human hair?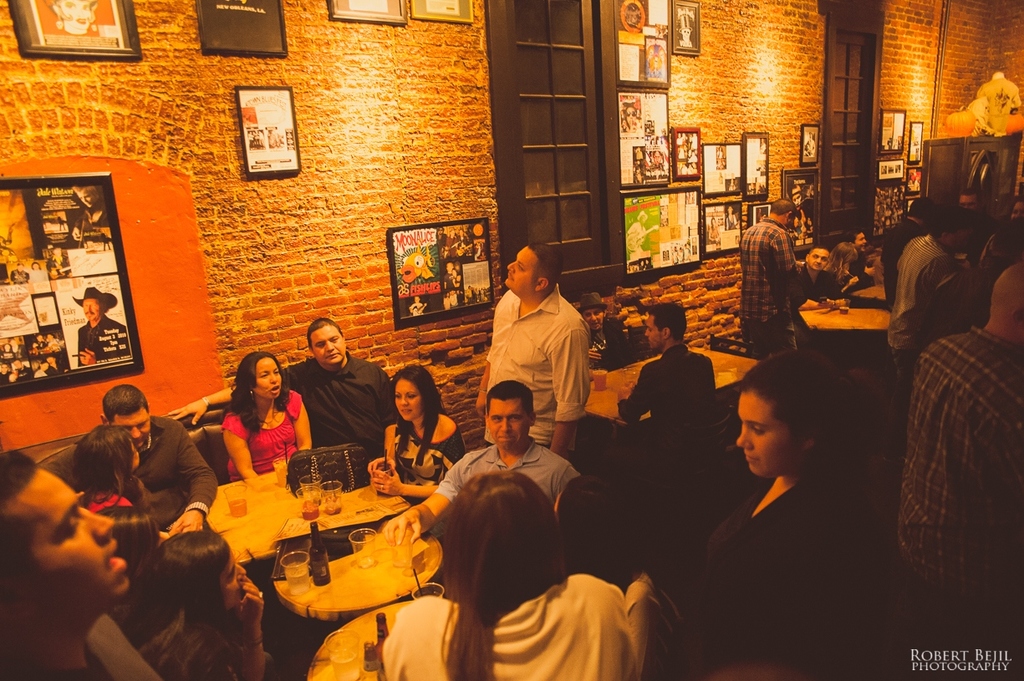
{"left": 845, "top": 226, "right": 859, "bottom": 242}
